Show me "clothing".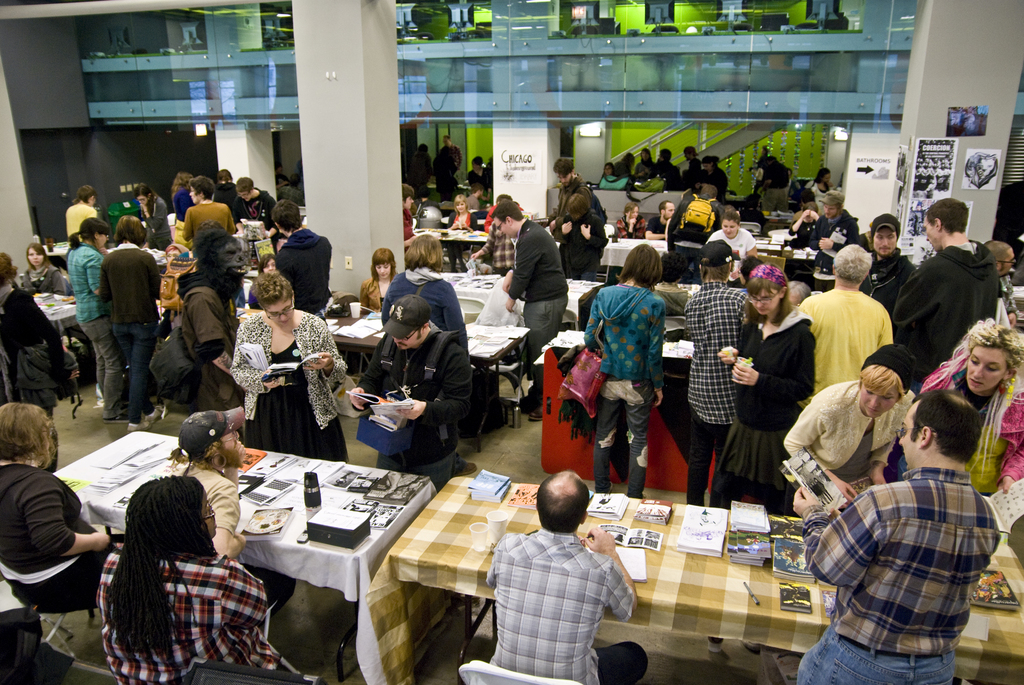
"clothing" is here: x1=397, y1=210, x2=412, y2=232.
